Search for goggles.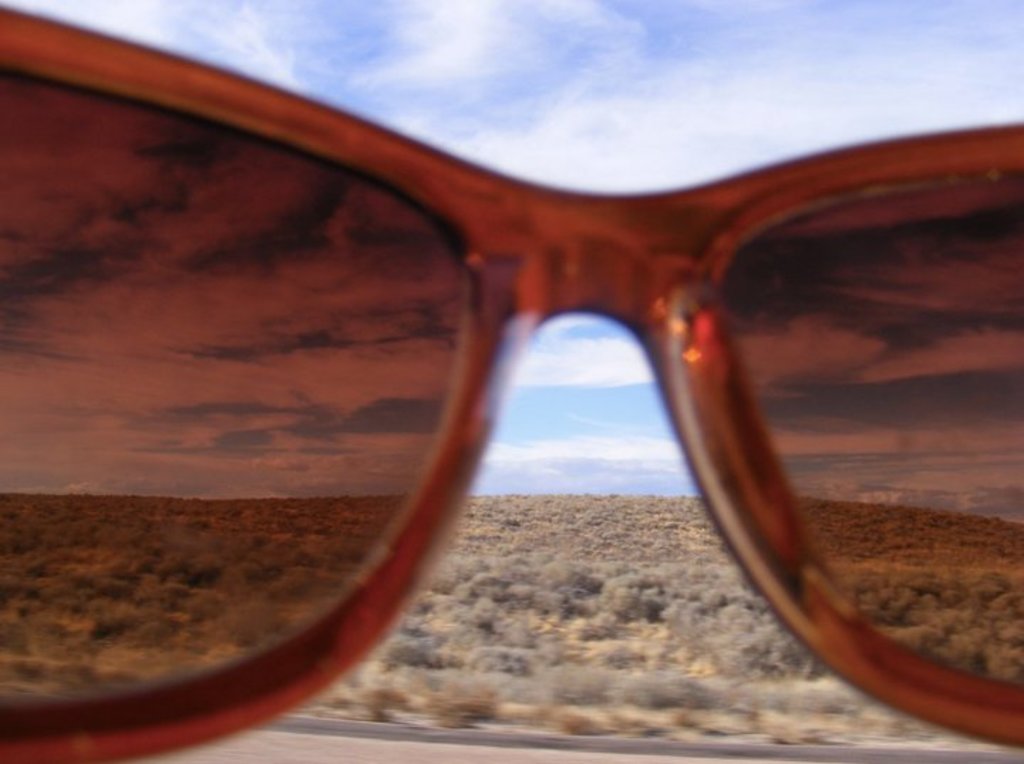
Found at rect(0, 16, 1023, 757).
